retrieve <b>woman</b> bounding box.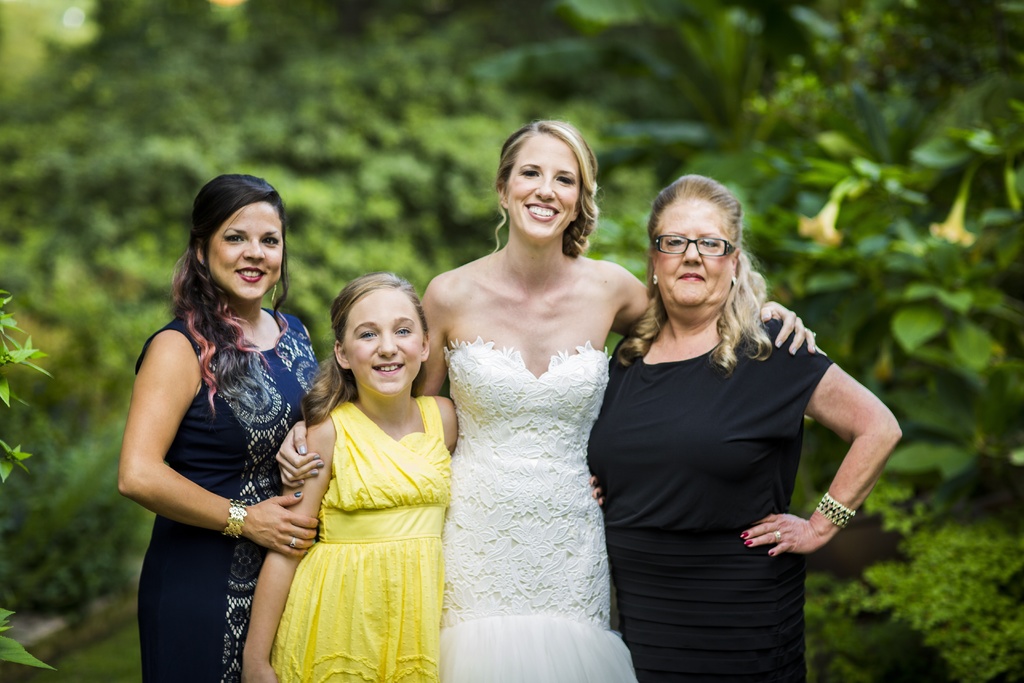
Bounding box: (left=124, top=158, right=321, bottom=682).
